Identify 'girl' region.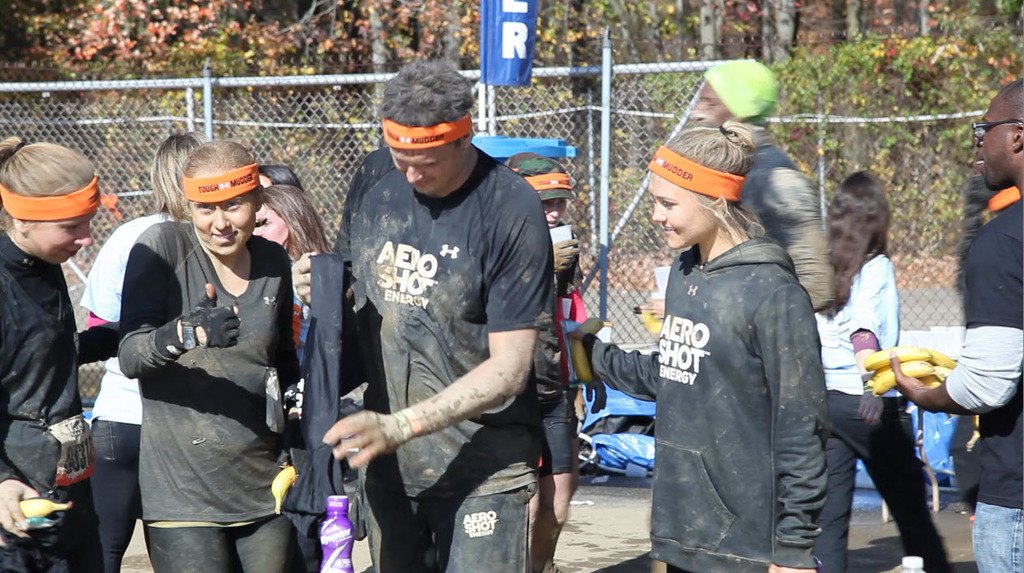
Region: detection(0, 135, 109, 572).
